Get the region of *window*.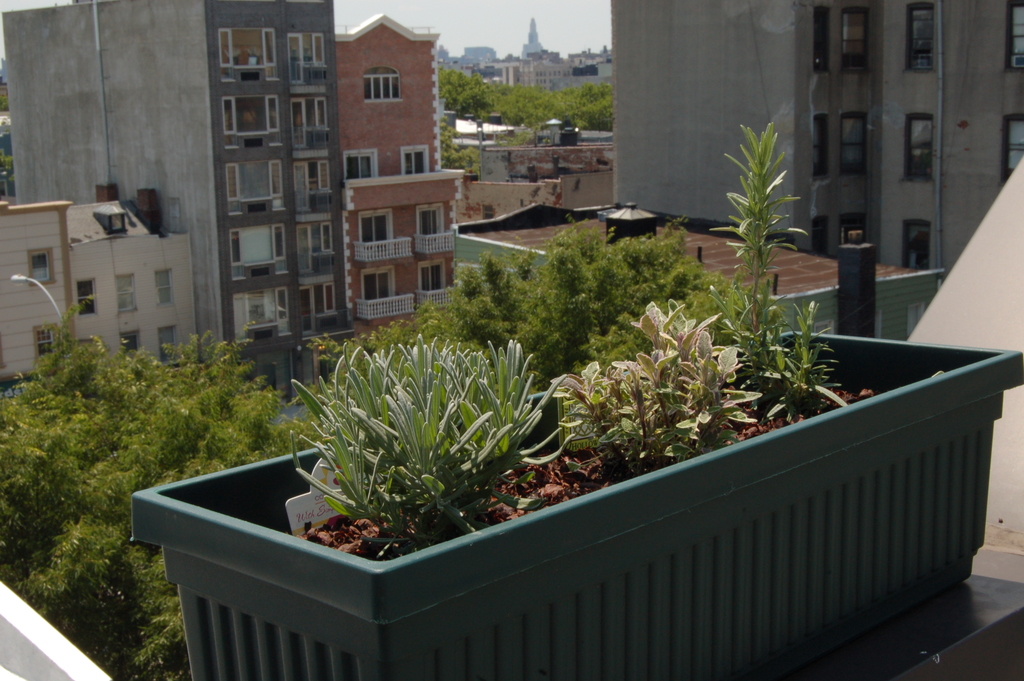
{"left": 840, "top": 112, "right": 864, "bottom": 181}.
